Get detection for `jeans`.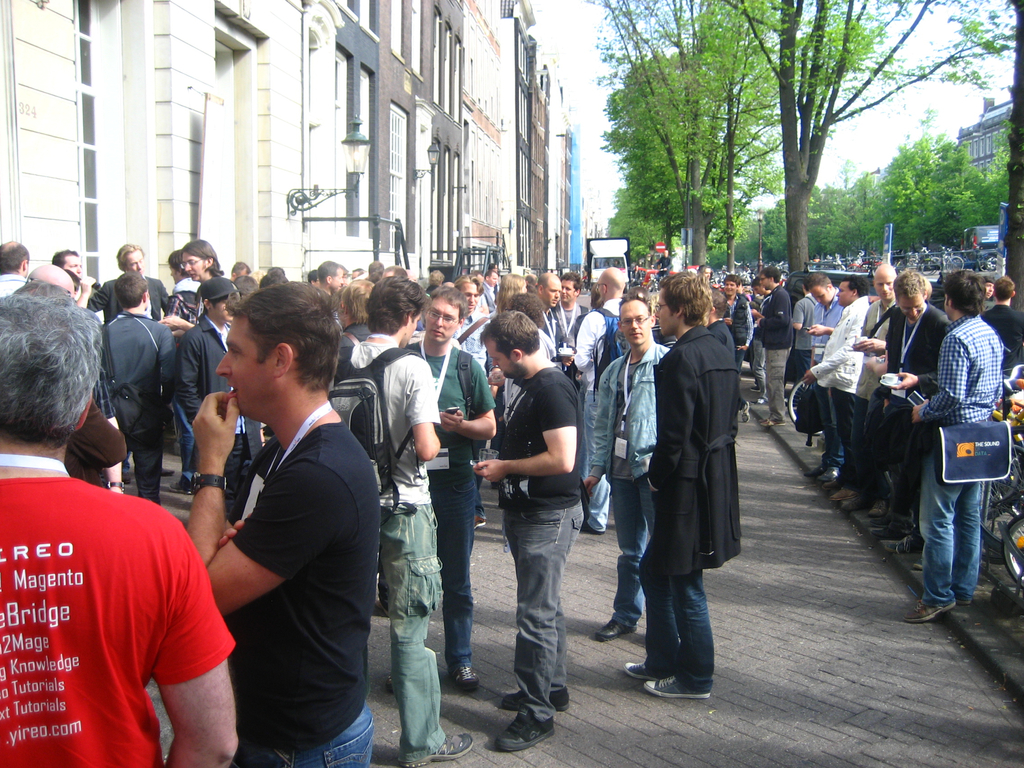
Detection: x1=507 y1=500 x2=582 y2=725.
